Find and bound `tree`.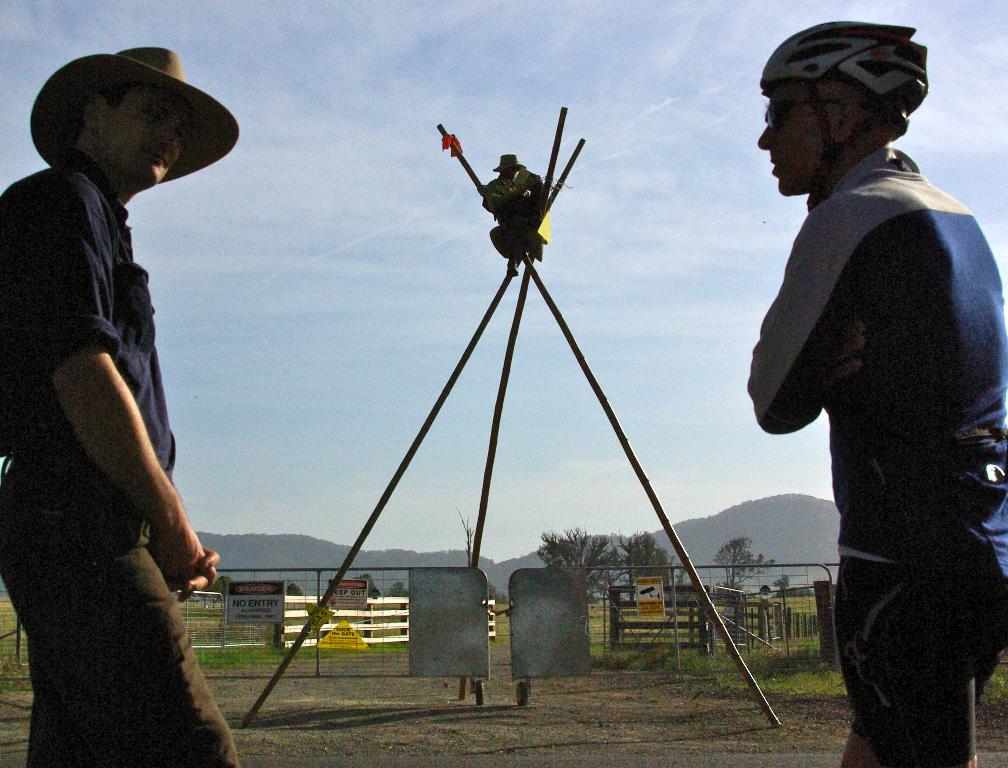
Bound: bbox=(711, 537, 777, 590).
